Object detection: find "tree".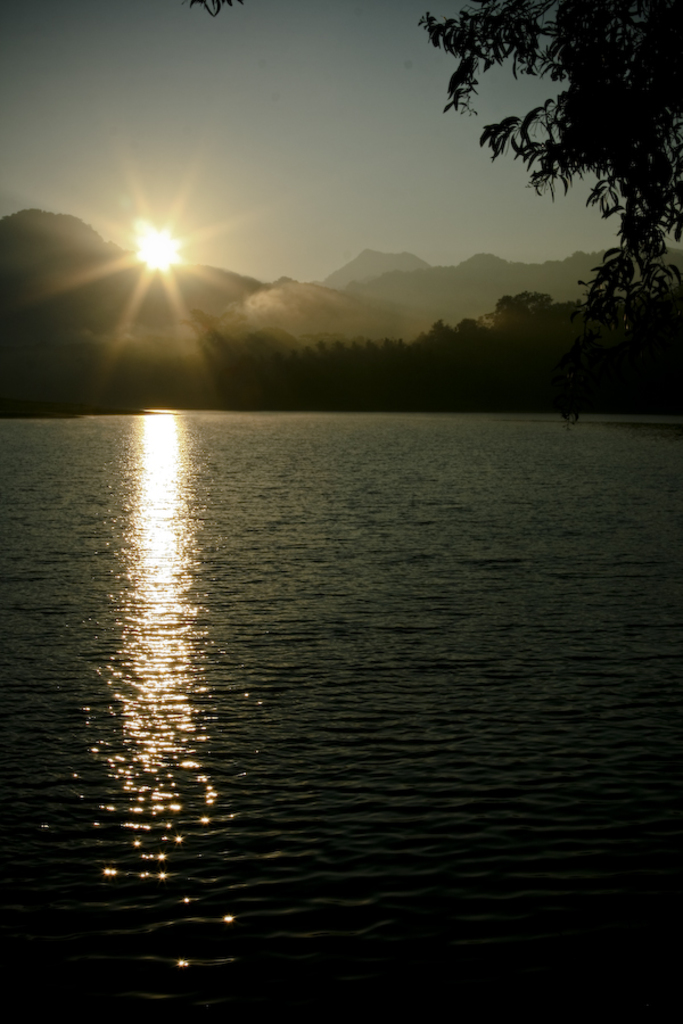
(left=483, top=288, right=556, bottom=389).
